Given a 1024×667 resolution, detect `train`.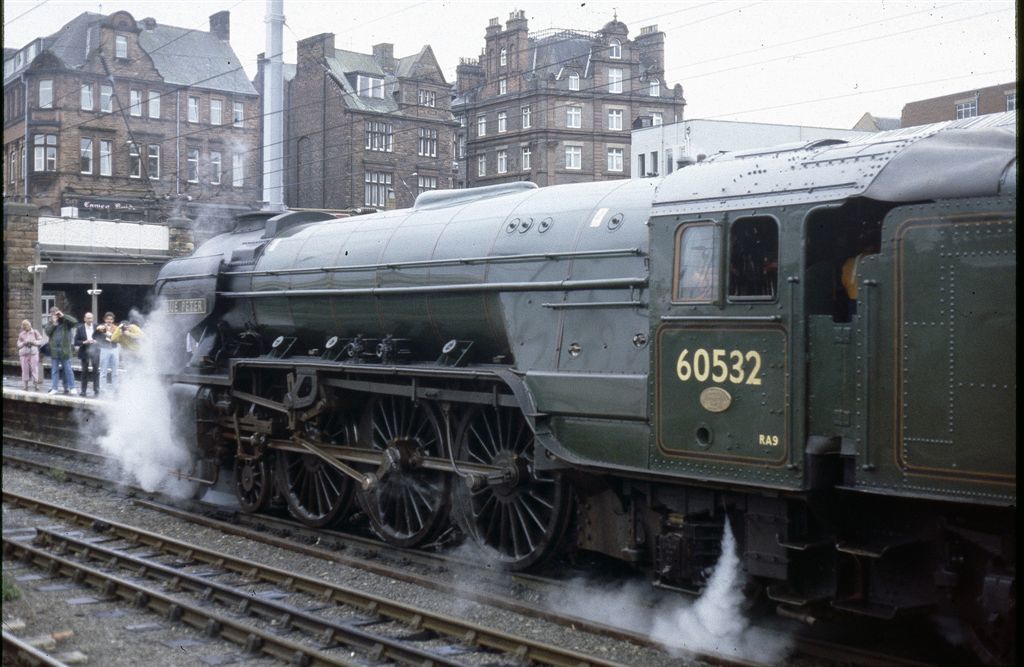
[131,101,1023,661].
